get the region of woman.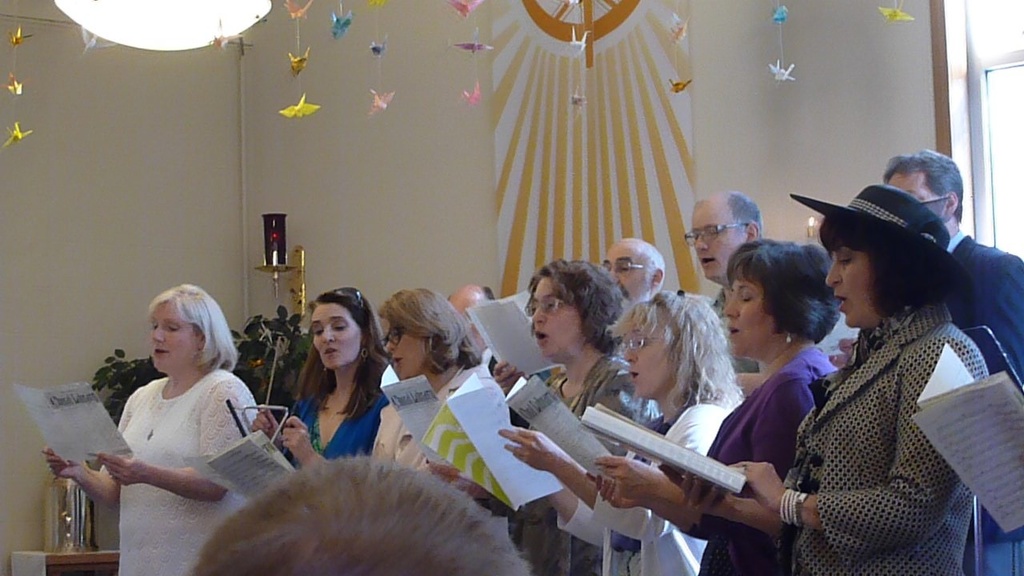
crop(679, 190, 990, 575).
